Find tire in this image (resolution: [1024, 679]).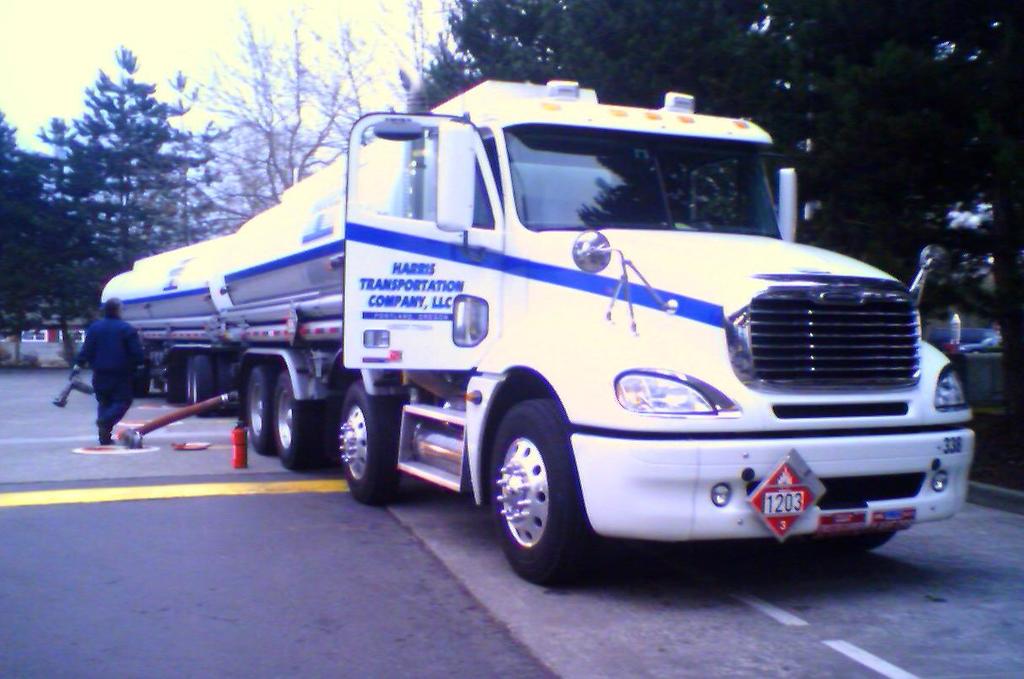
rect(195, 356, 213, 418).
